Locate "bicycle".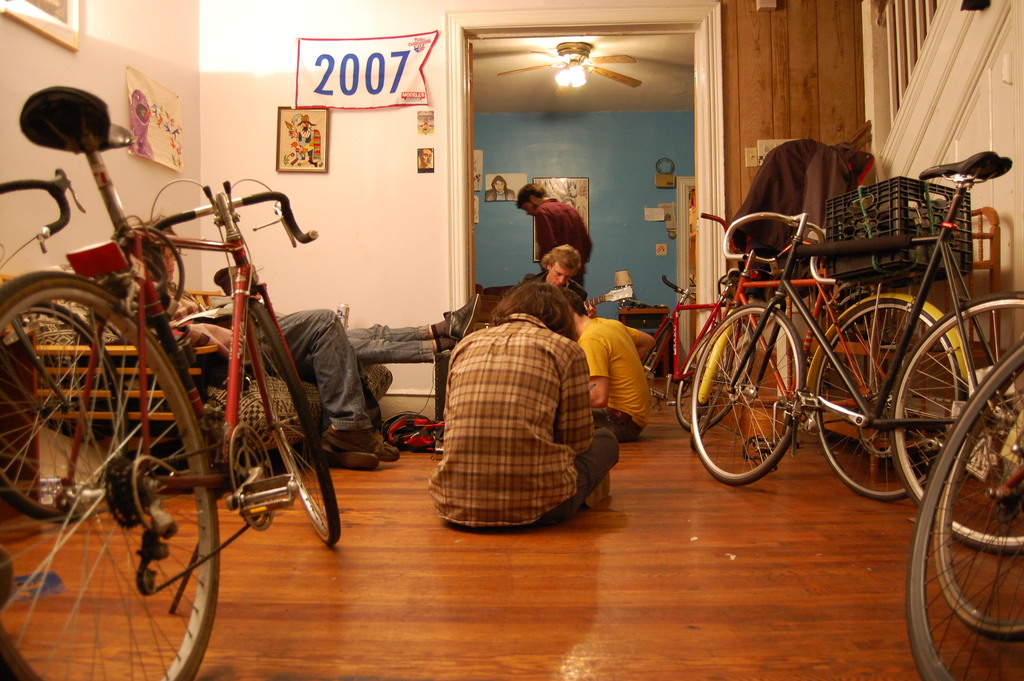
Bounding box: 687/200/970/481.
